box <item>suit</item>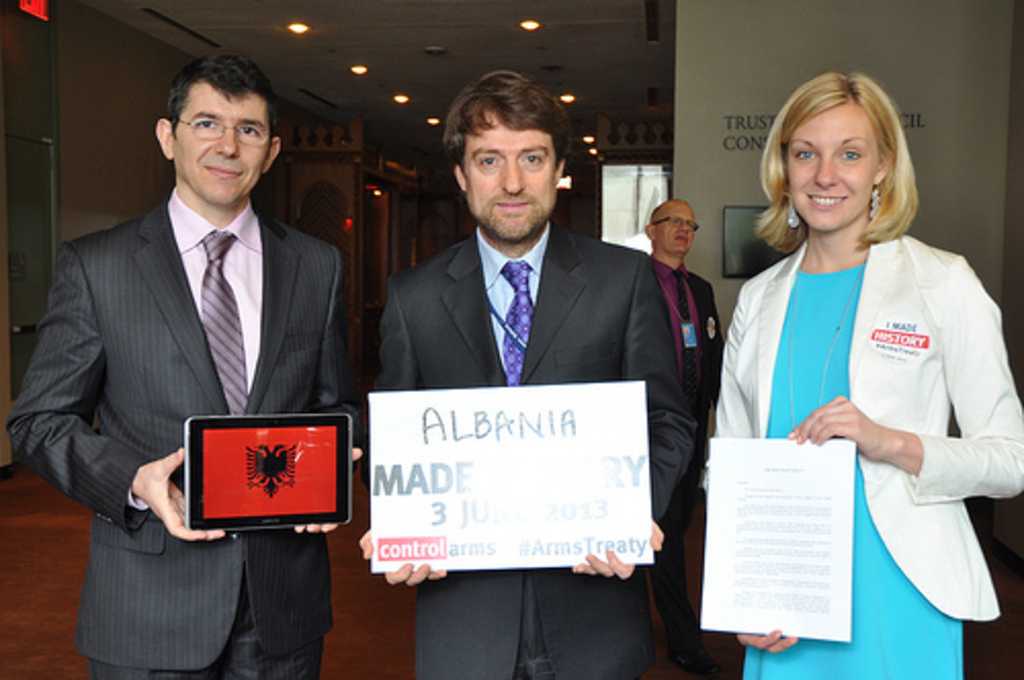
[left=713, top=238, right=1022, bottom=625]
